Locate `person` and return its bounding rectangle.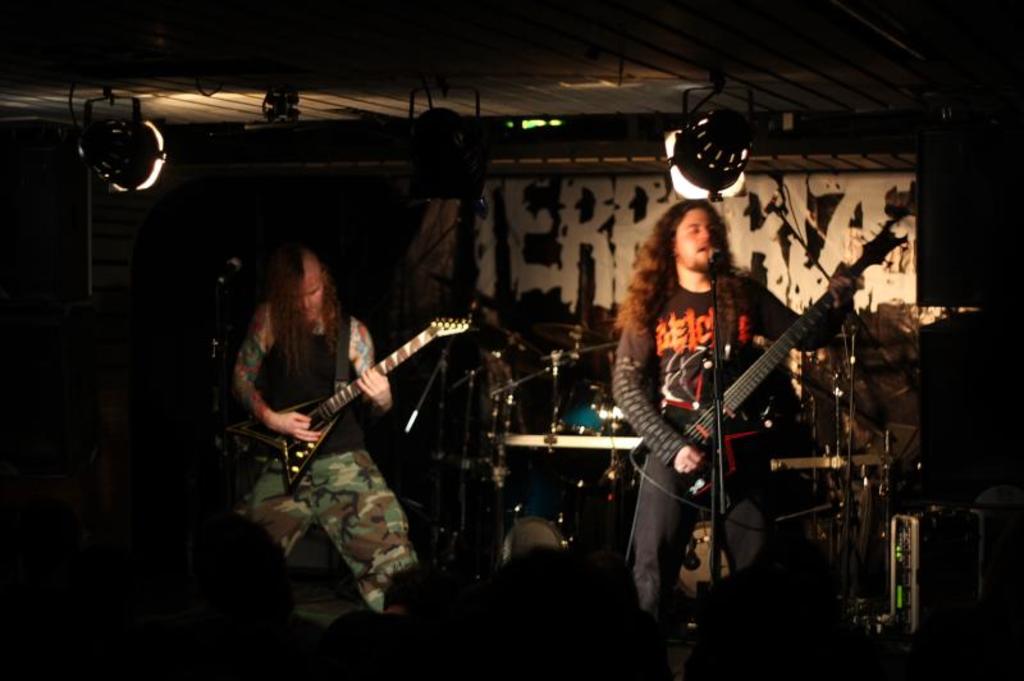
612:198:870:654.
